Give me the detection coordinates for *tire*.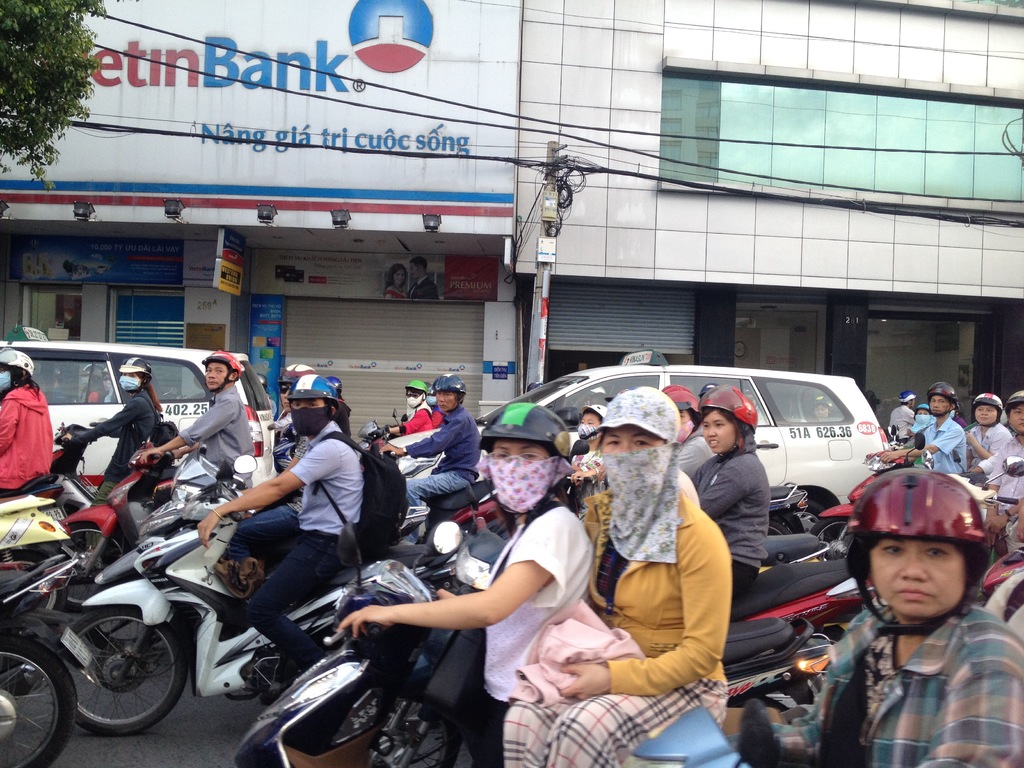
{"left": 761, "top": 519, "right": 787, "bottom": 535}.
